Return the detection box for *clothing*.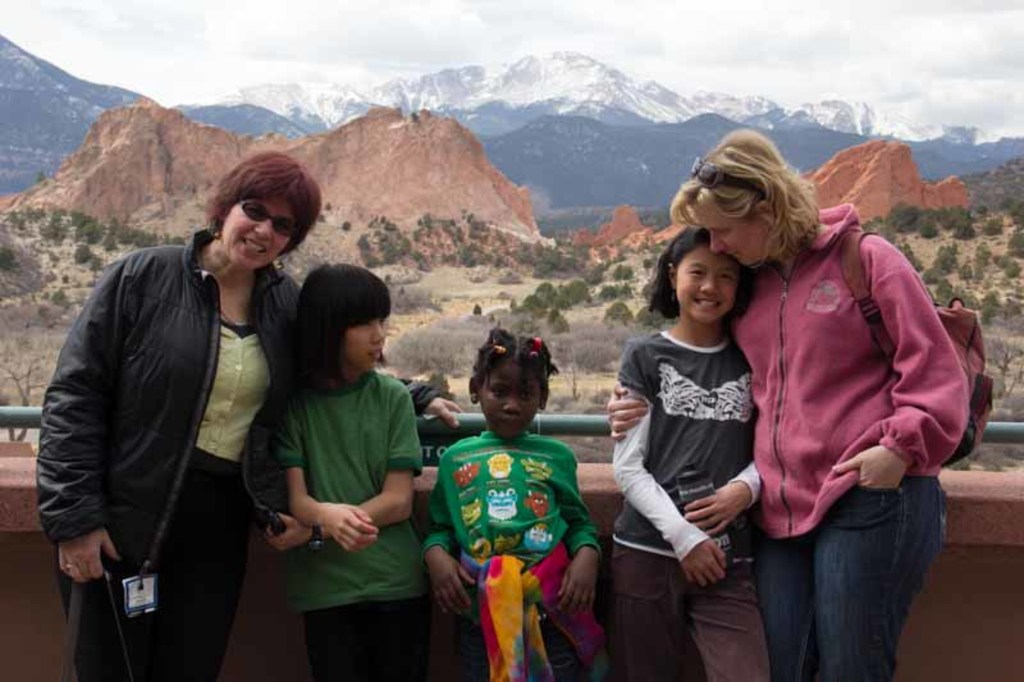
{"x1": 435, "y1": 406, "x2": 593, "y2": 644}.
